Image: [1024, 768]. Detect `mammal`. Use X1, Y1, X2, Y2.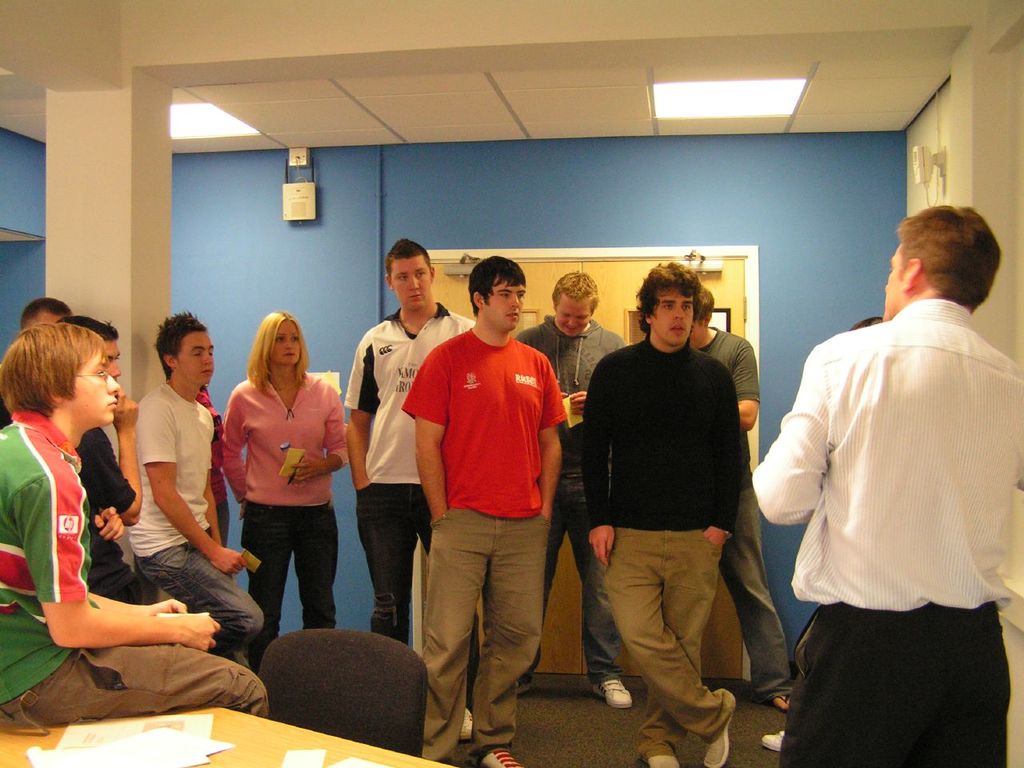
346, 234, 482, 742.
